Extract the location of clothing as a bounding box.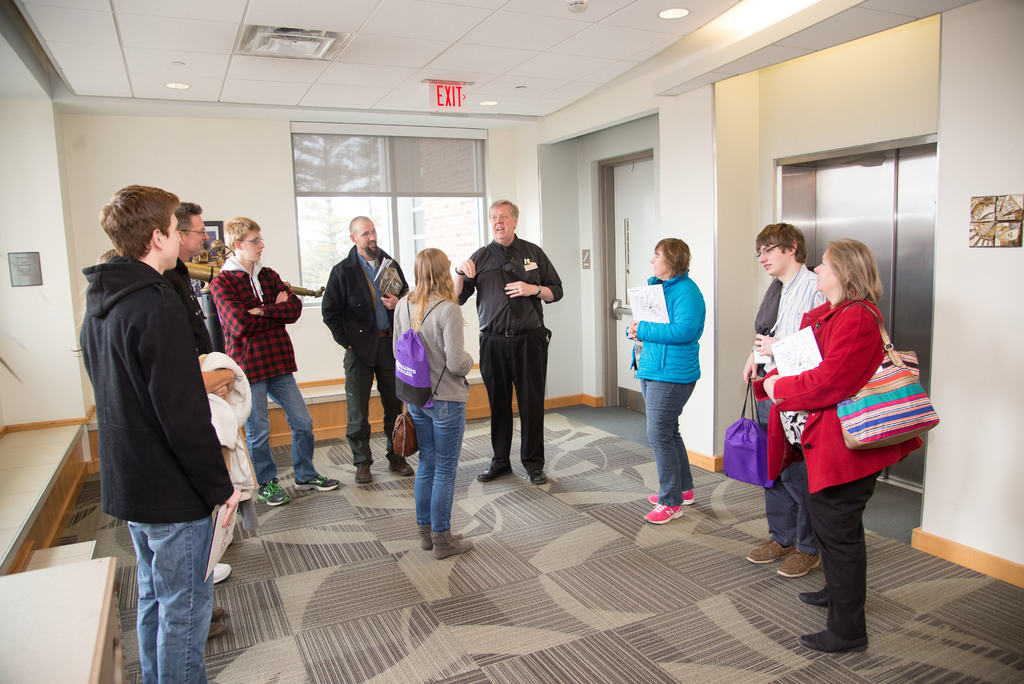
BBox(779, 277, 915, 641).
